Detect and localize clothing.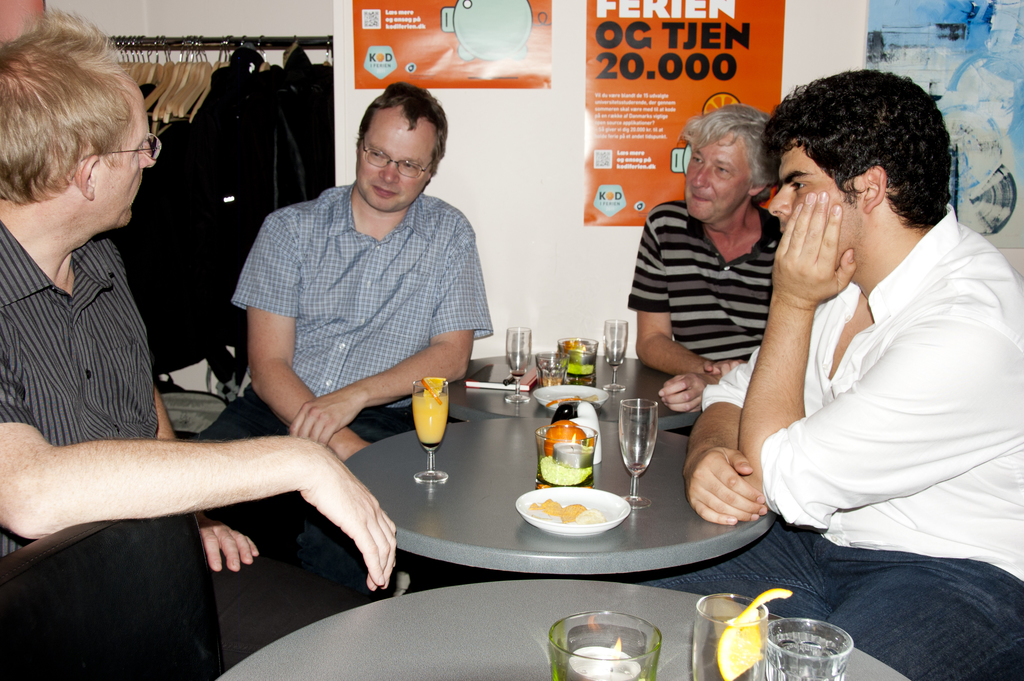
Localized at region(621, 197, 786, 360).
